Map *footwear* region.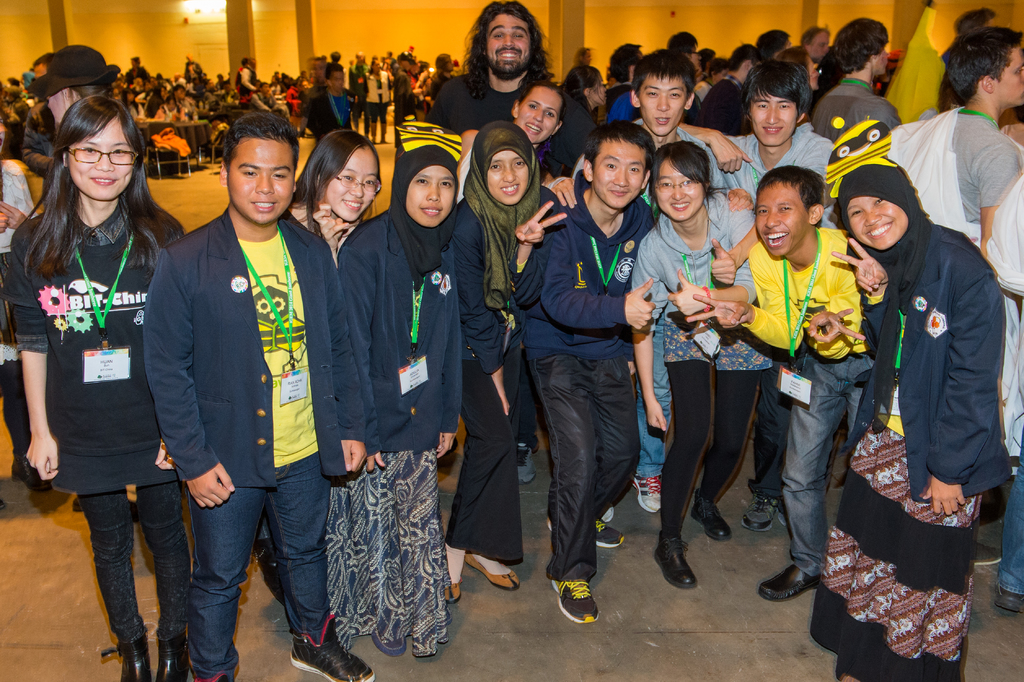
Mapped to left=691, top=488, right=731, bottom=539.
